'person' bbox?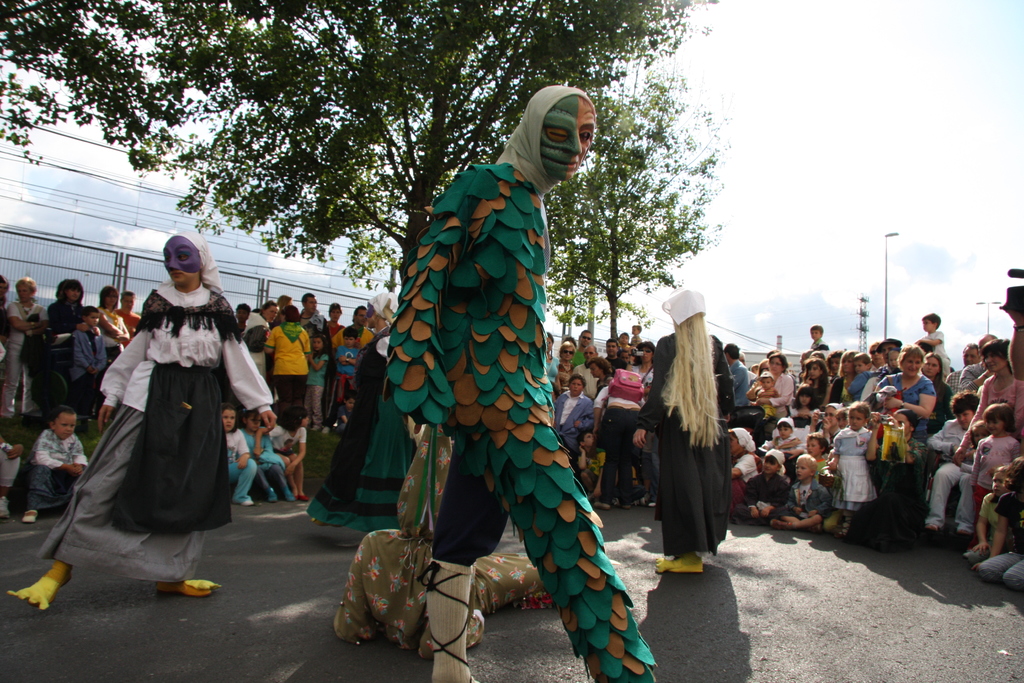
(x1=273, y1=406, x2=309, y2=506)
